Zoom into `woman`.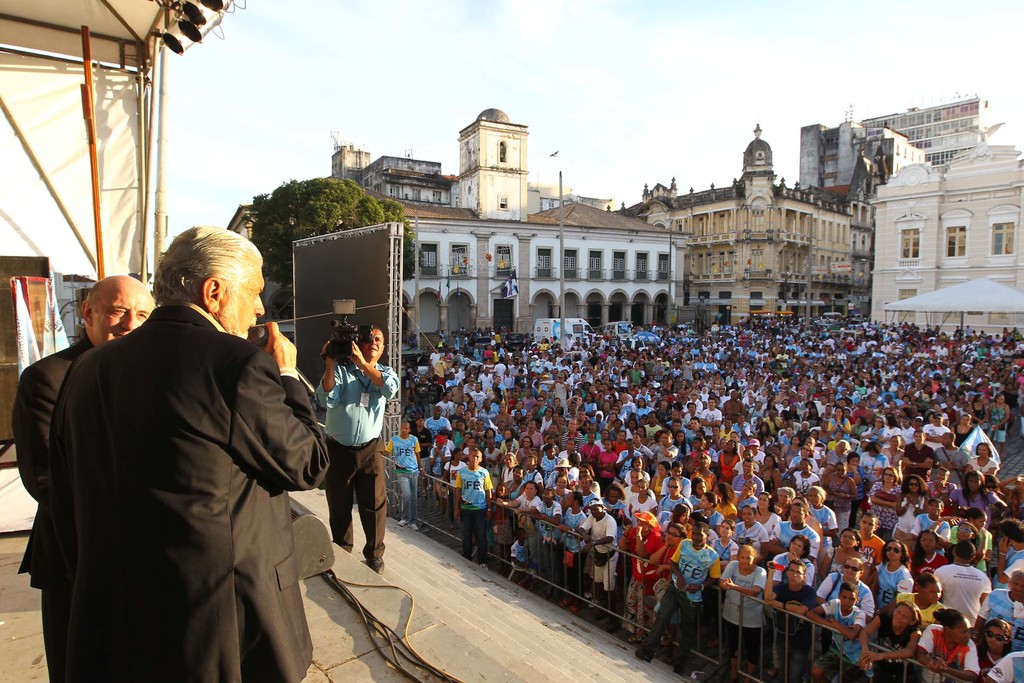
Zoom target: <region>623, 456, 644, 482</region>.
